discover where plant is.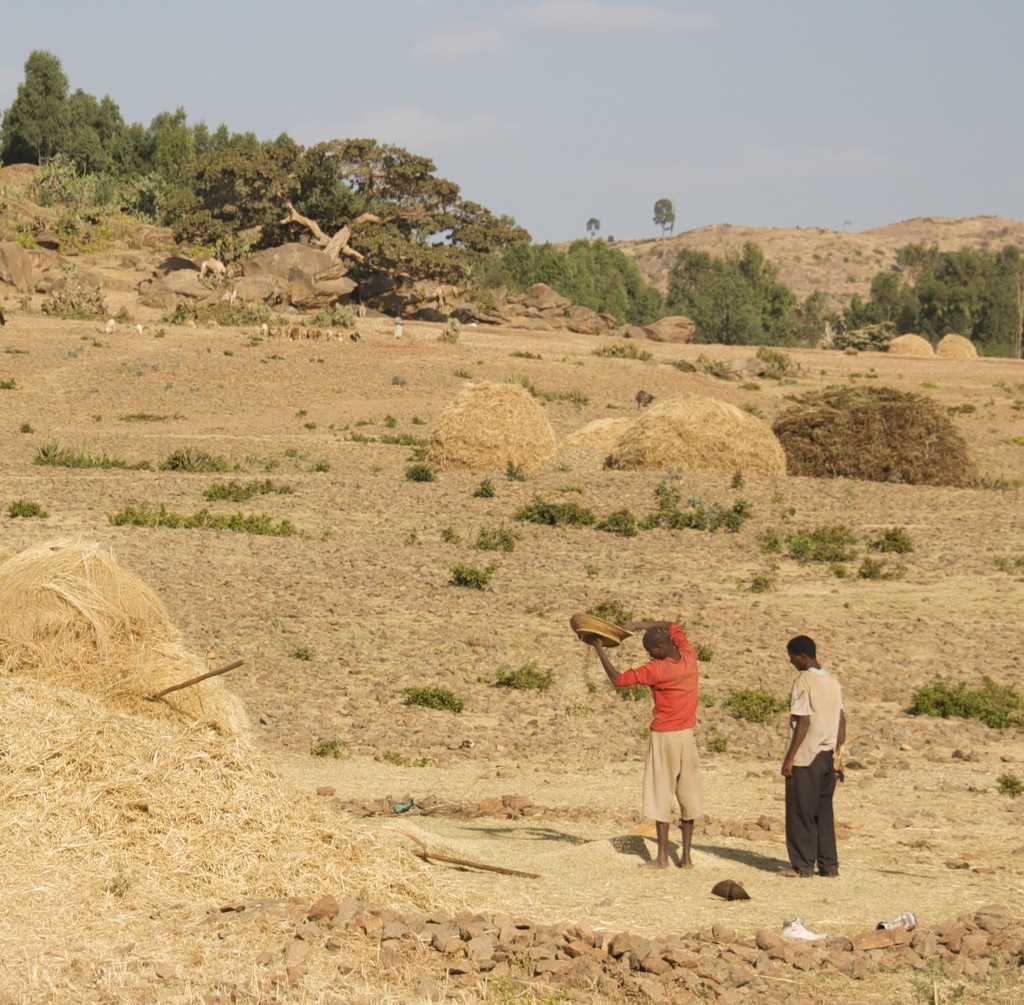
Discovered at 692,643,711,661.
